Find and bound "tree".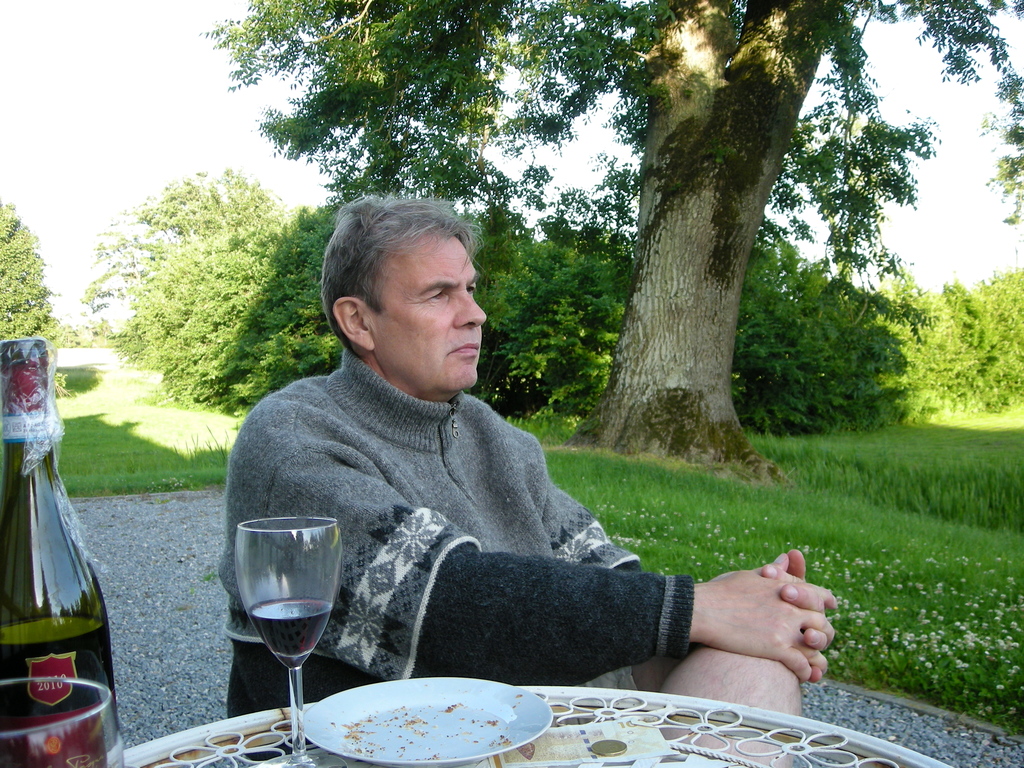
Bound: <bbox>0, 207, 63, 352</bbox>.
